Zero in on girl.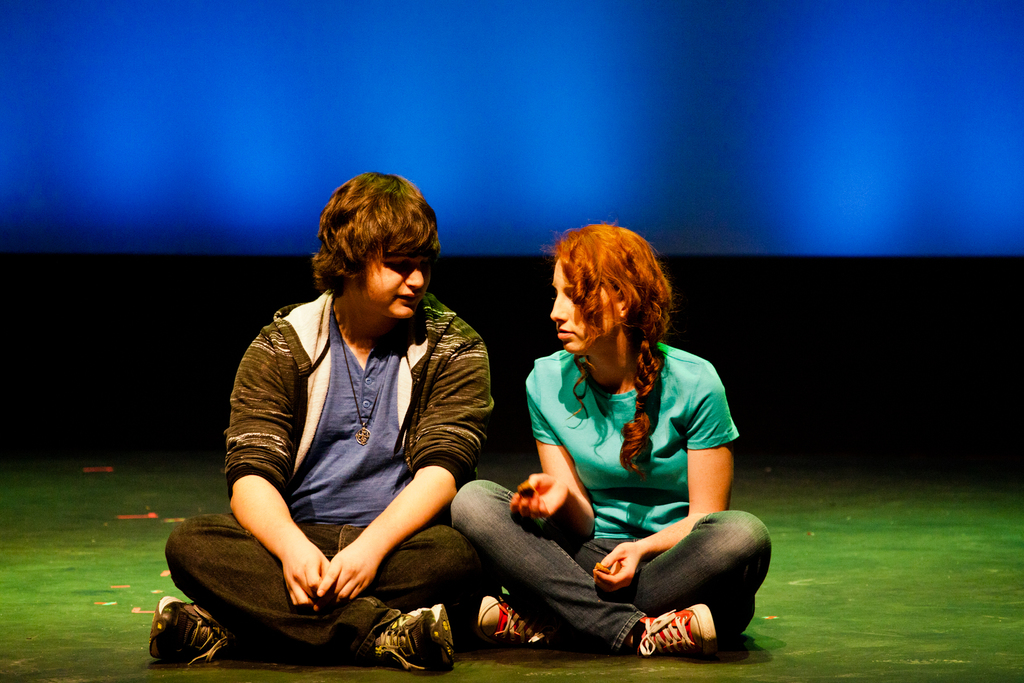
Zeroed in: left=445, top=222, right=774, bottom=657.
